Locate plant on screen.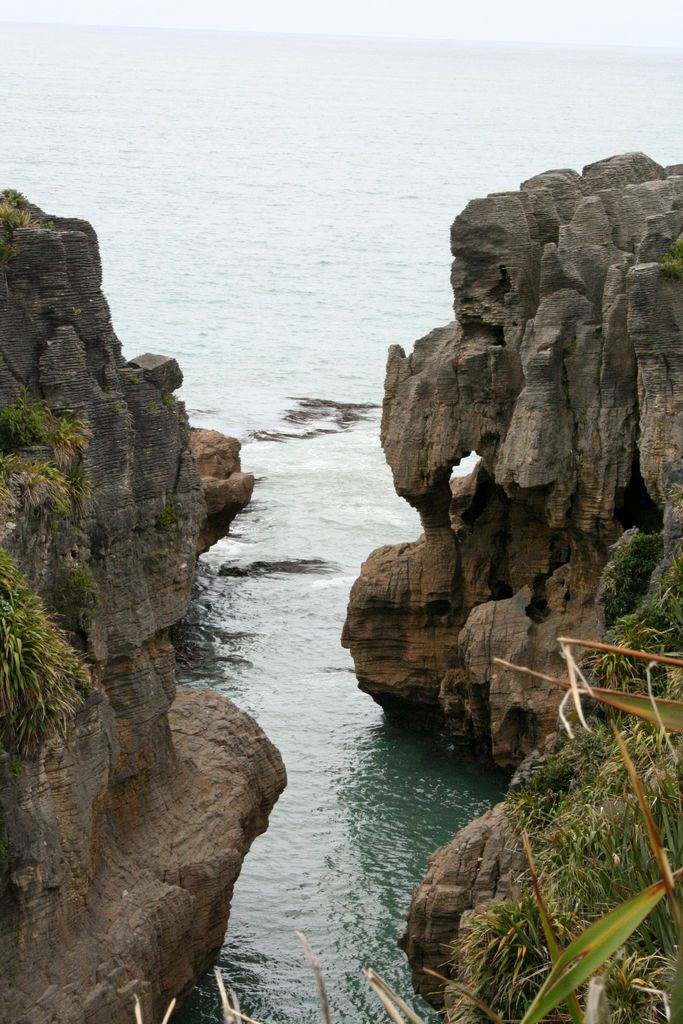
On screen at box(75, 339, 84, 353).
